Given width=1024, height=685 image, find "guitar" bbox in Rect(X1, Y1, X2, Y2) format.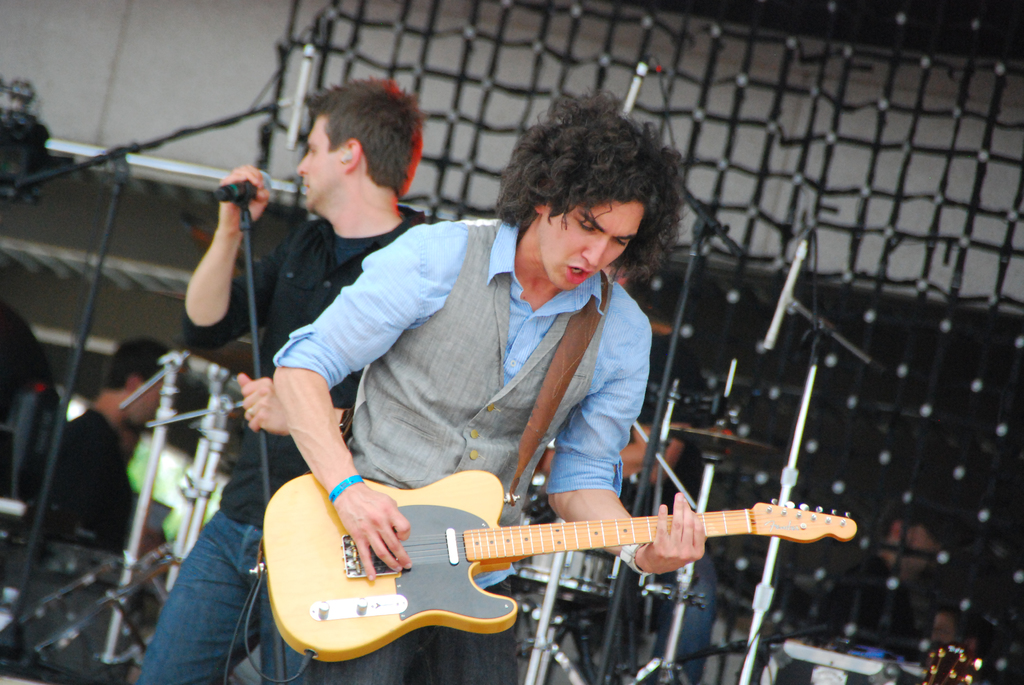
Rect(915, 639, 985, 684).
